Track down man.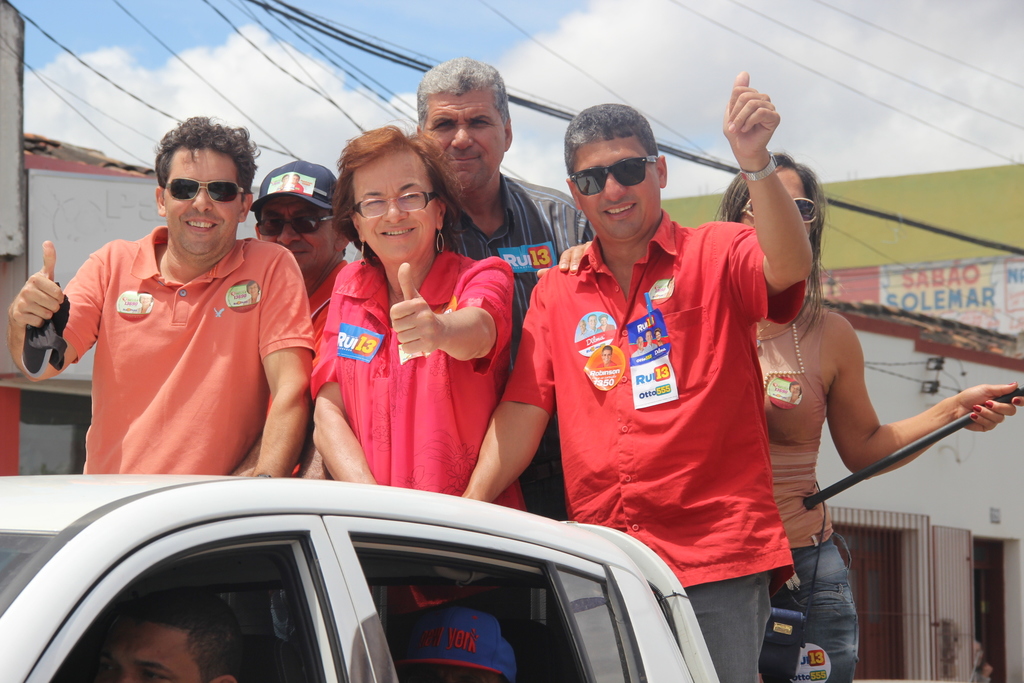
Tracked to 249, 160, 353, 478.
